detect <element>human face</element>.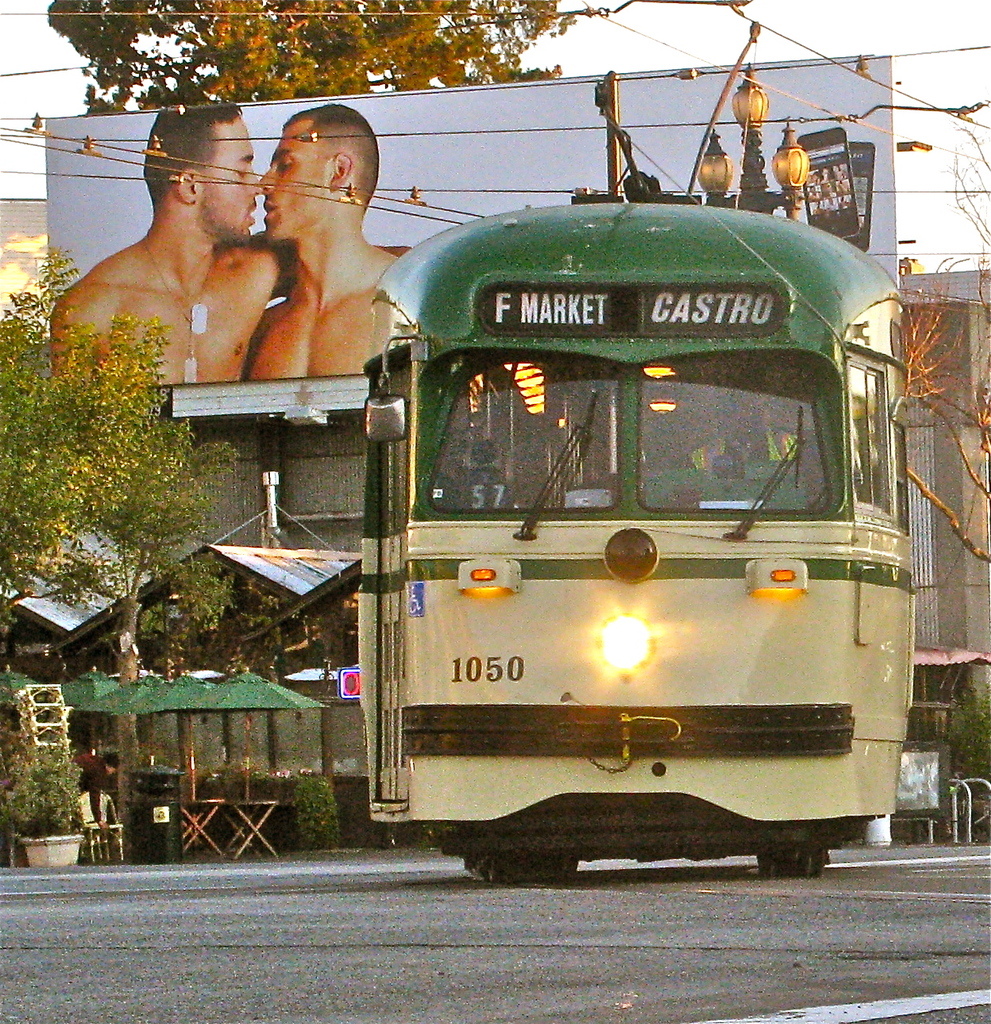
Detected at [267,120,328,246].
